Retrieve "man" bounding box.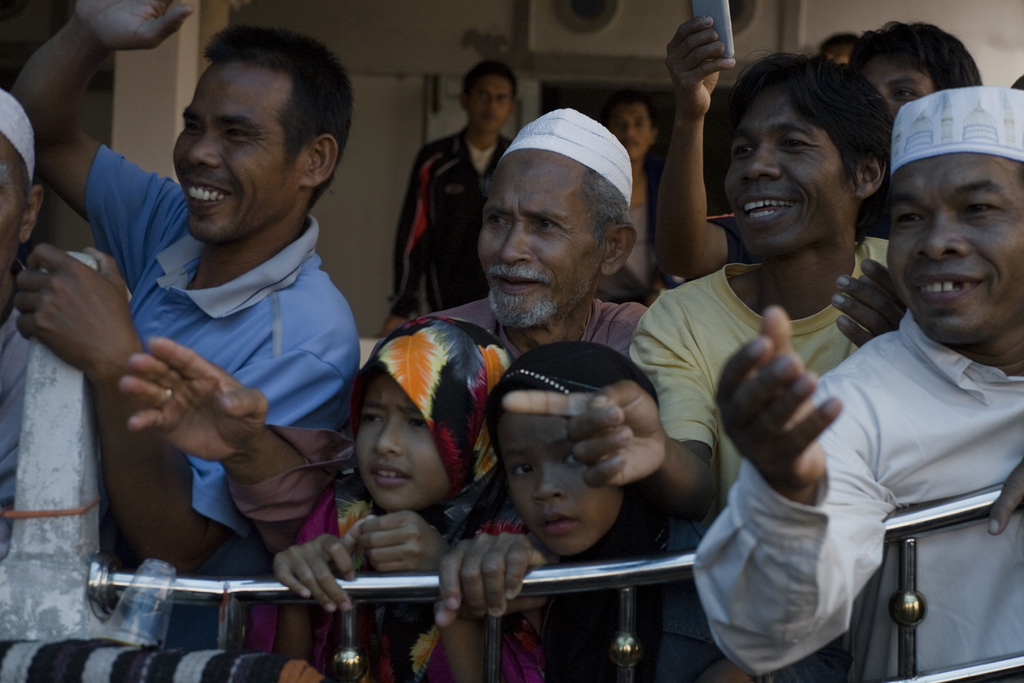
Bounding box: (left=824, top=22, right=867, bottom=72).
